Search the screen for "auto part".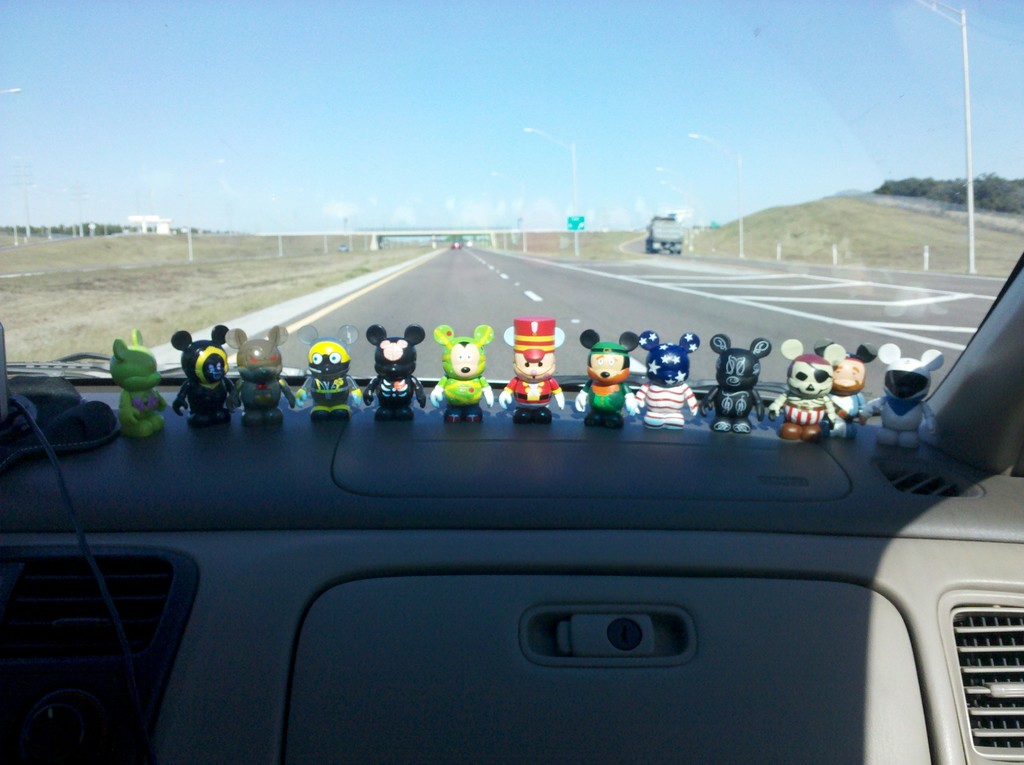
Found at 966, 597, 1023, 763.
